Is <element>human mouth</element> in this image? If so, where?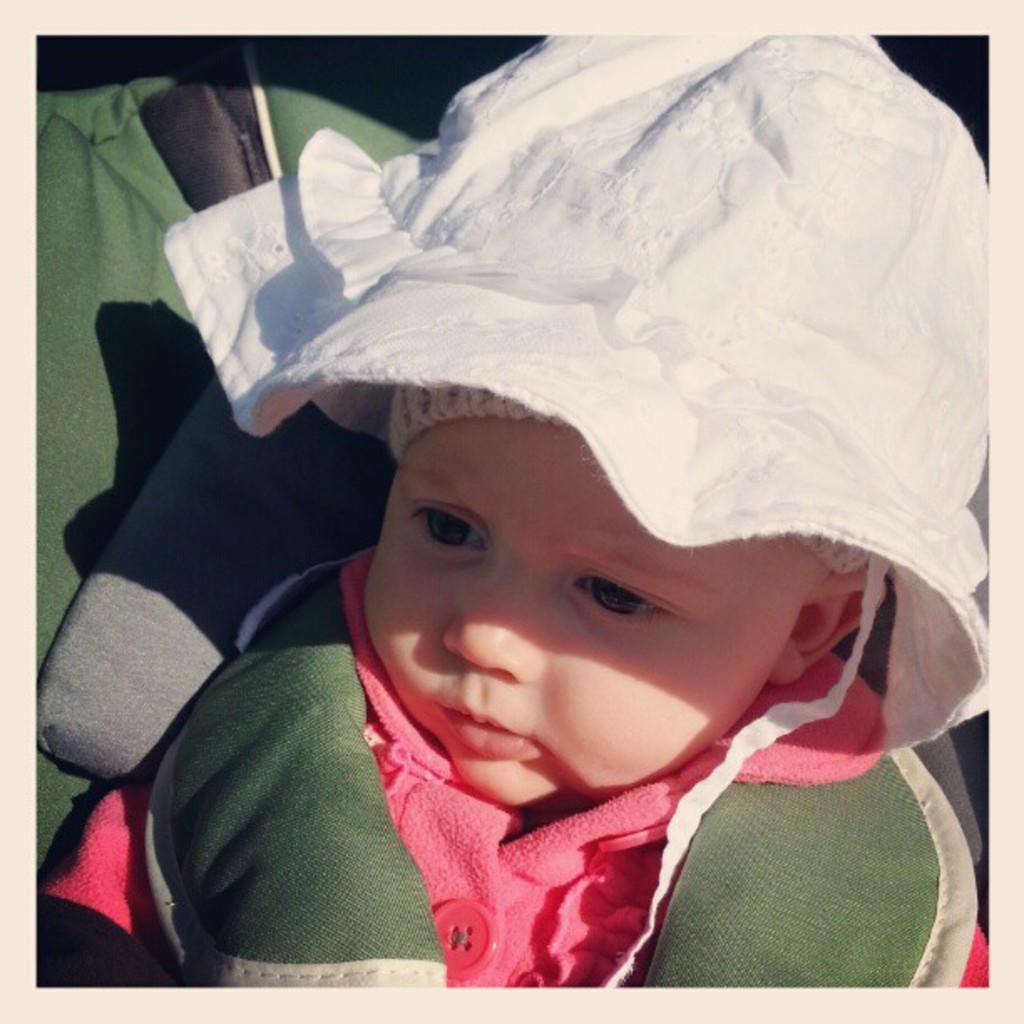
Yes, at (440,706,530,741).
